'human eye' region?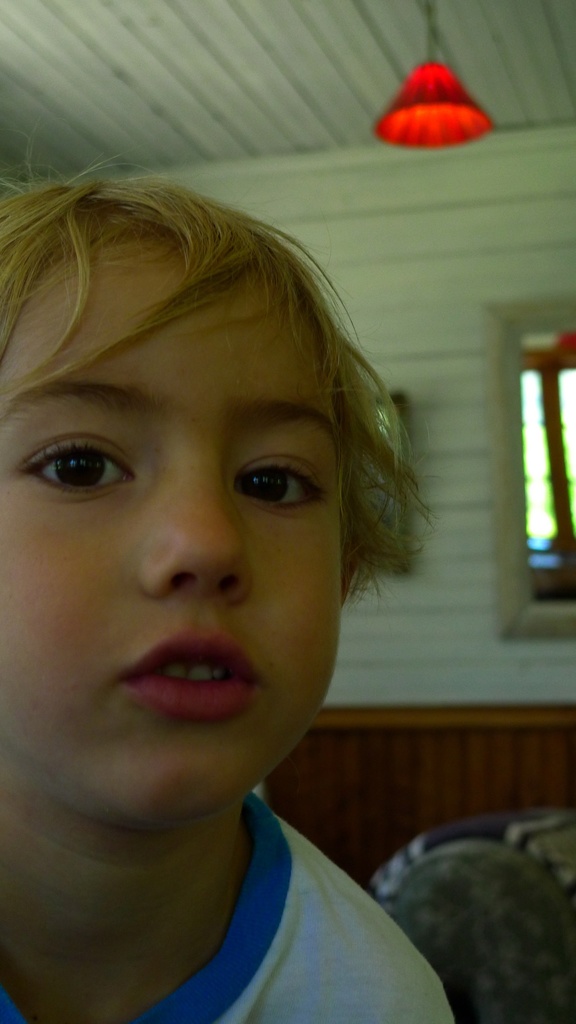
pyautogui.locateOnScreen(233, 449, 336, 518)
